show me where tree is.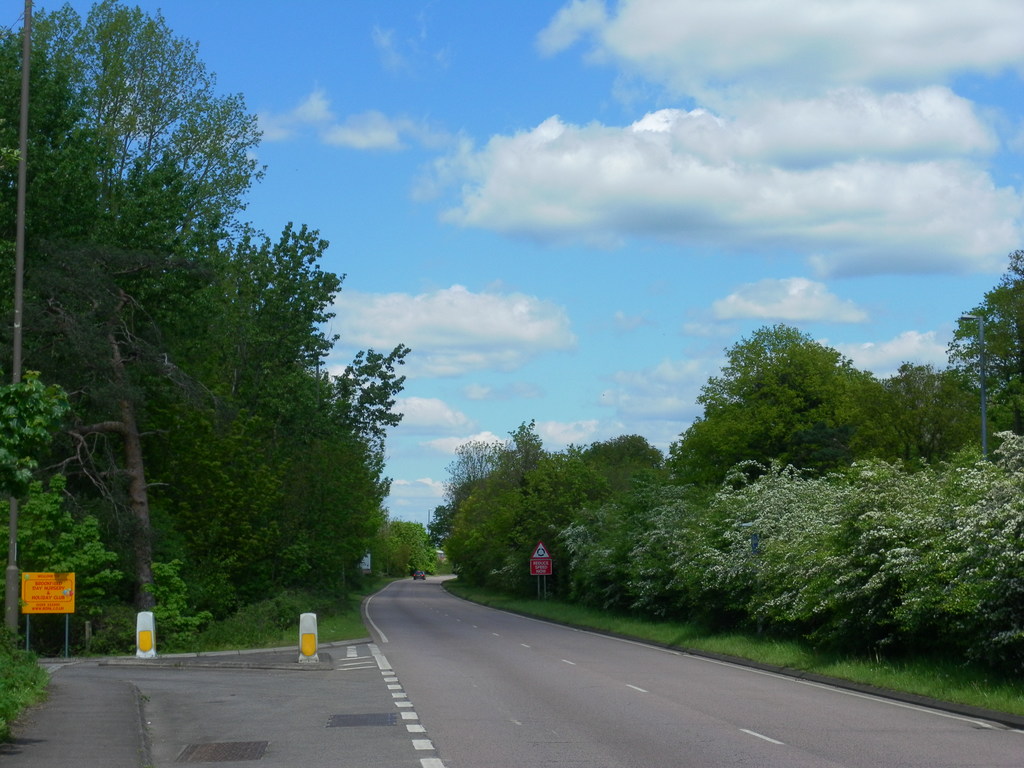
tree is at BBox(544, 433, 602, 530).
